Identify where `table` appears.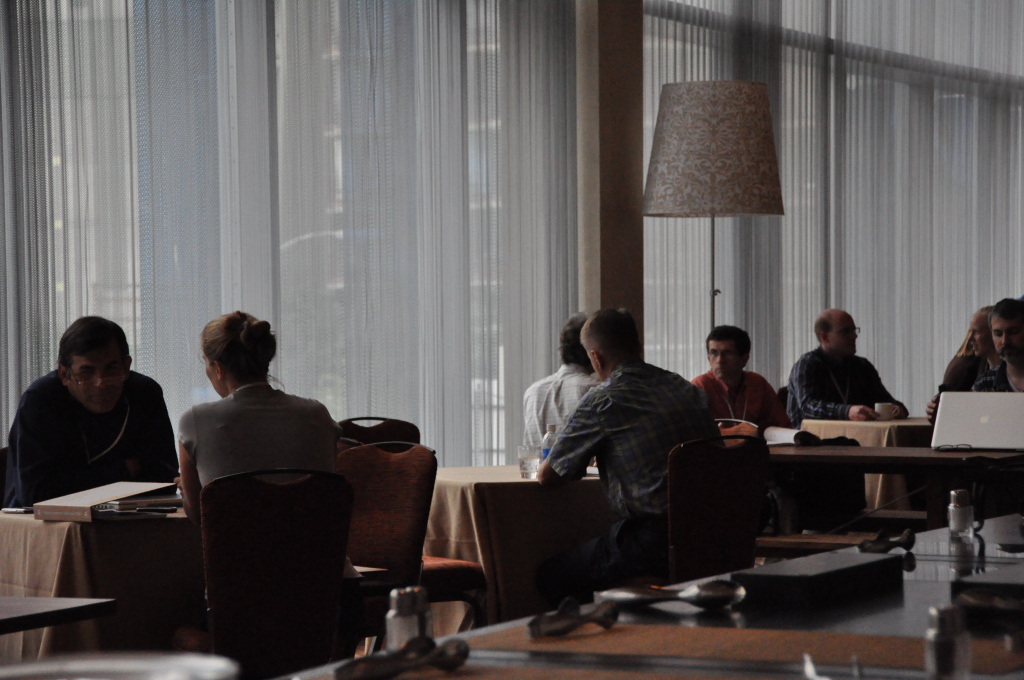
Appears at x1=429 y1=458 x2=605 y2=649.
